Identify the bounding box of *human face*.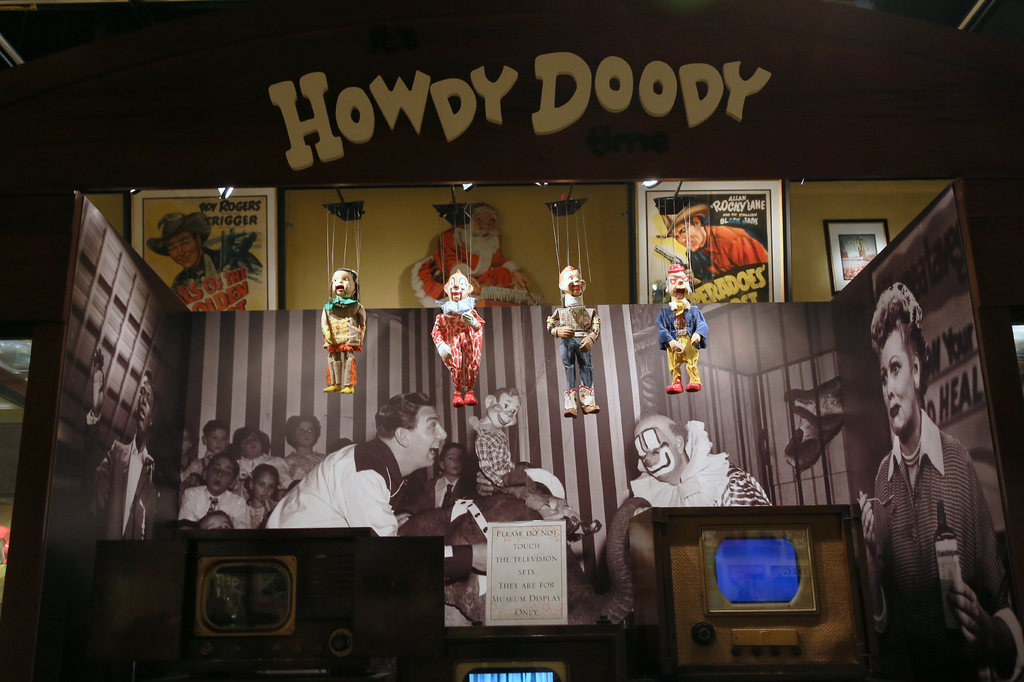
Rect(237, 432, 266, 451).
